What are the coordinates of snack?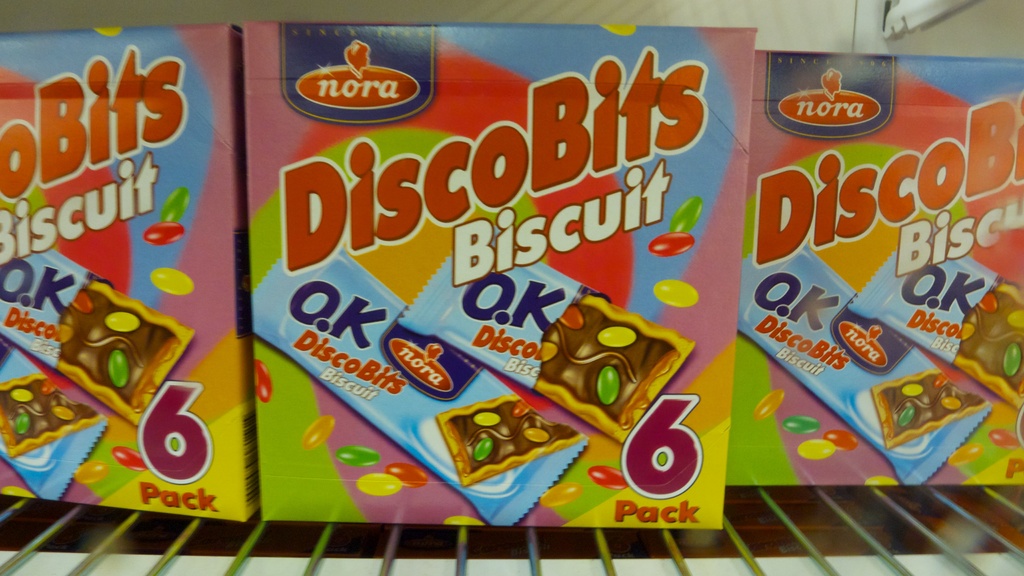
{"left": 950, "top": 280, "right": 1023, "bottom": 414}.
